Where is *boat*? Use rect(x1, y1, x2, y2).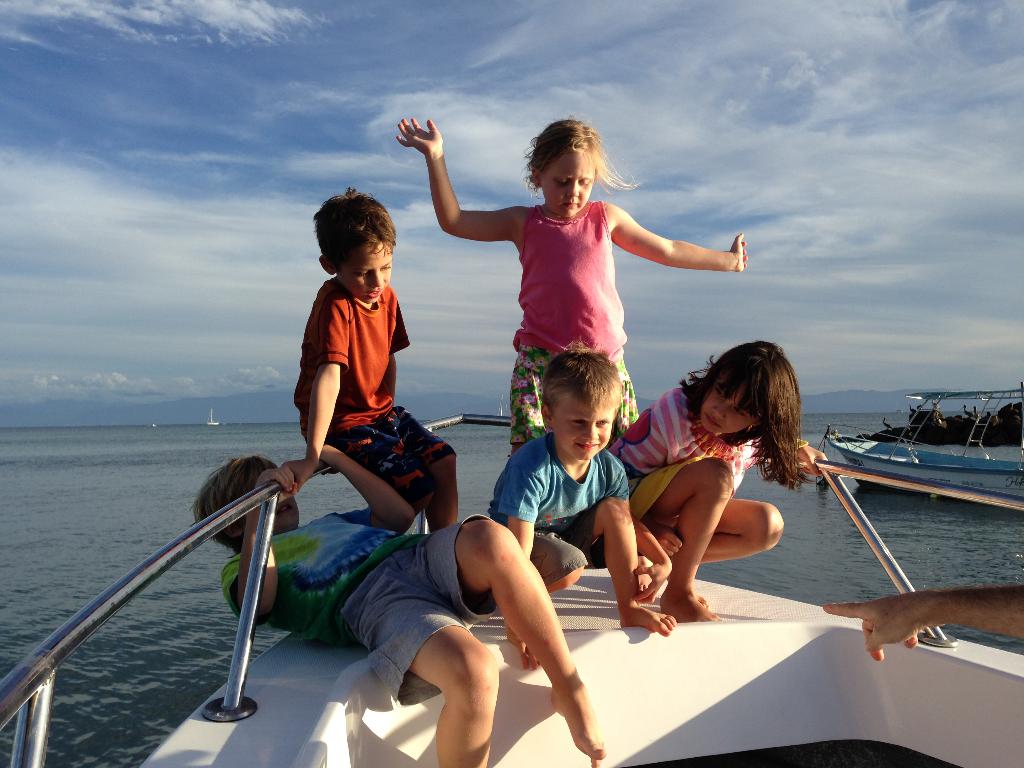
rect(0, 413, 1023, 767).
